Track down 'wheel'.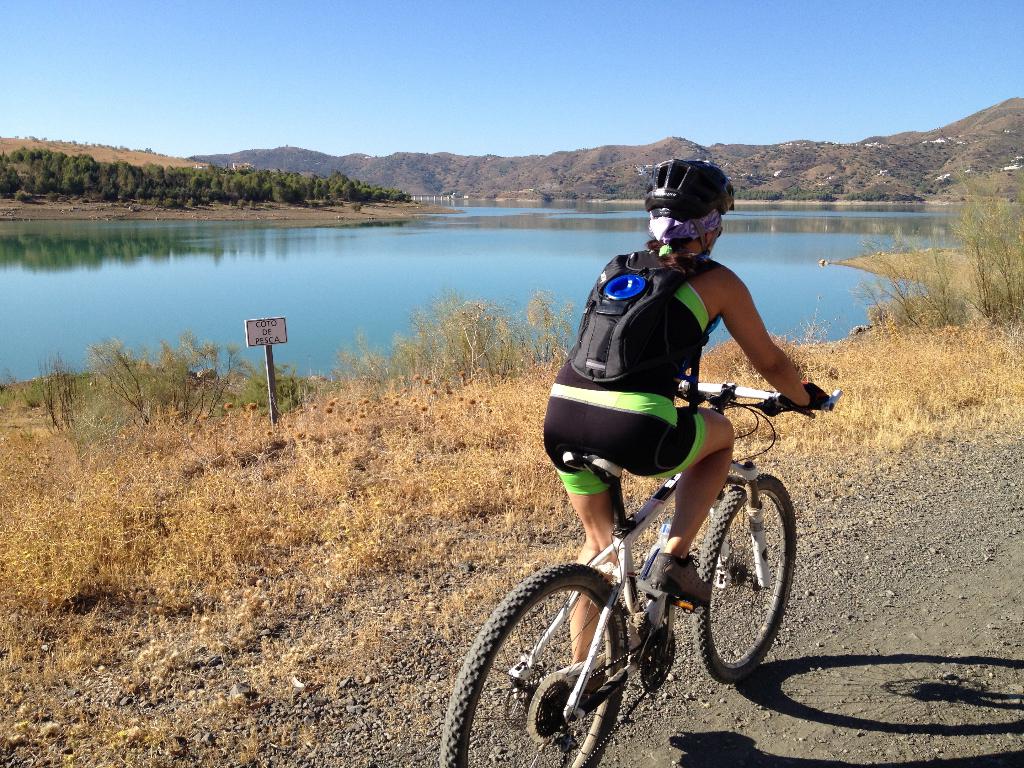
Tracked to crop(695, 470, 800, 684).
